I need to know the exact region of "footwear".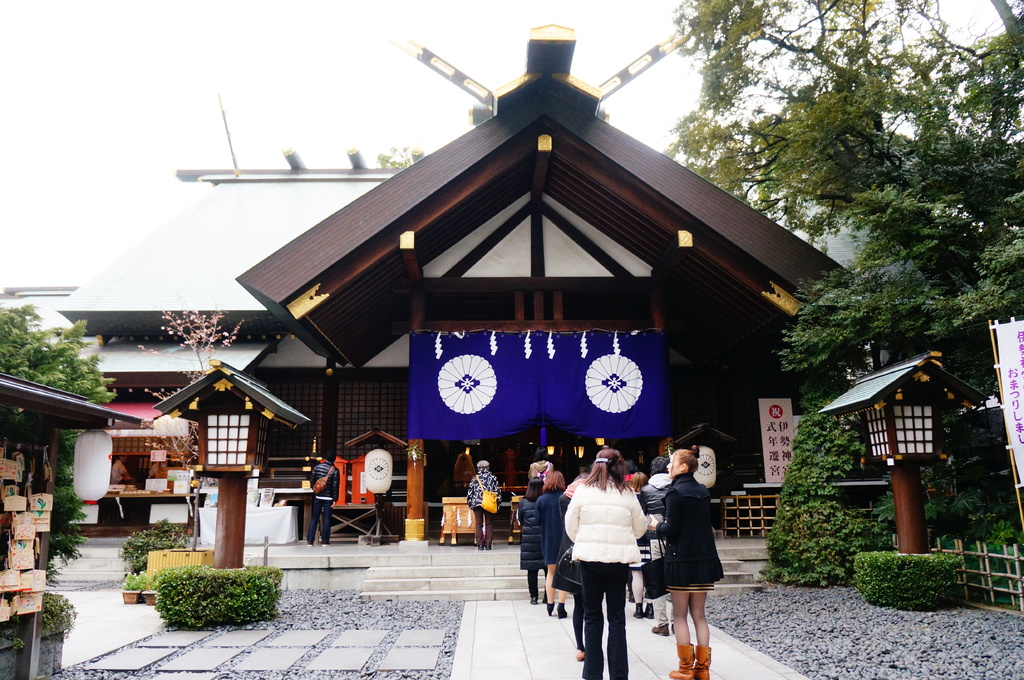
Region: x1=668, y1=642, x2=694, y2=676.
